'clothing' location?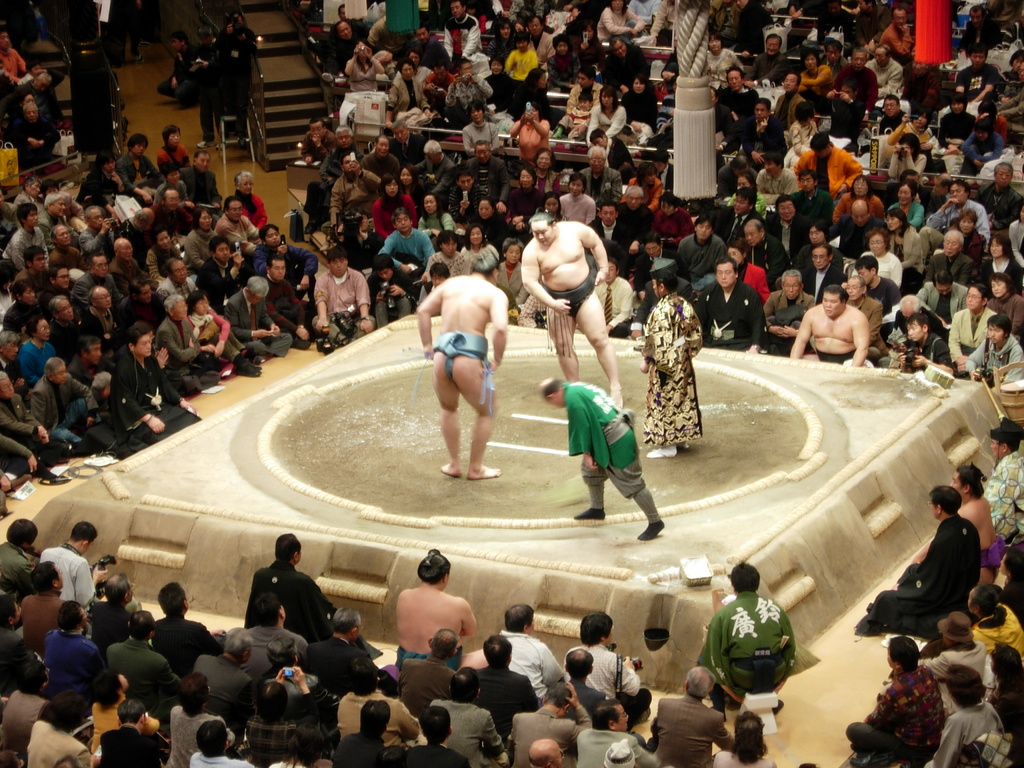
select_region(708, 745, 778, 767)
